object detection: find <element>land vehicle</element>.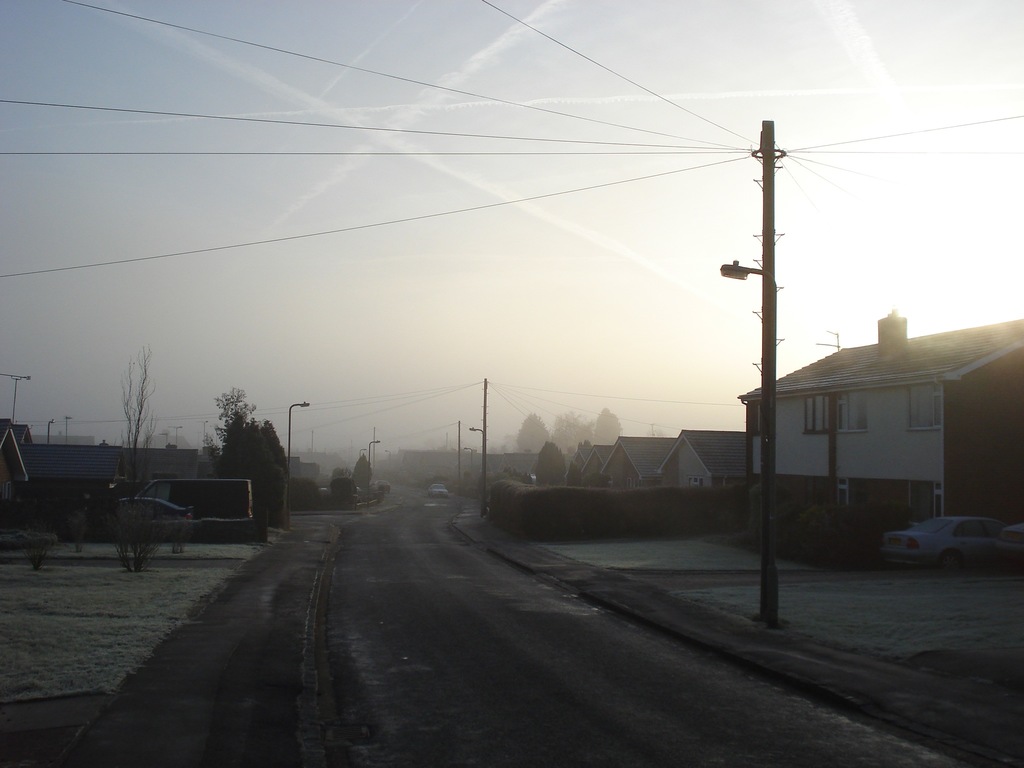
425/480/449/501.
